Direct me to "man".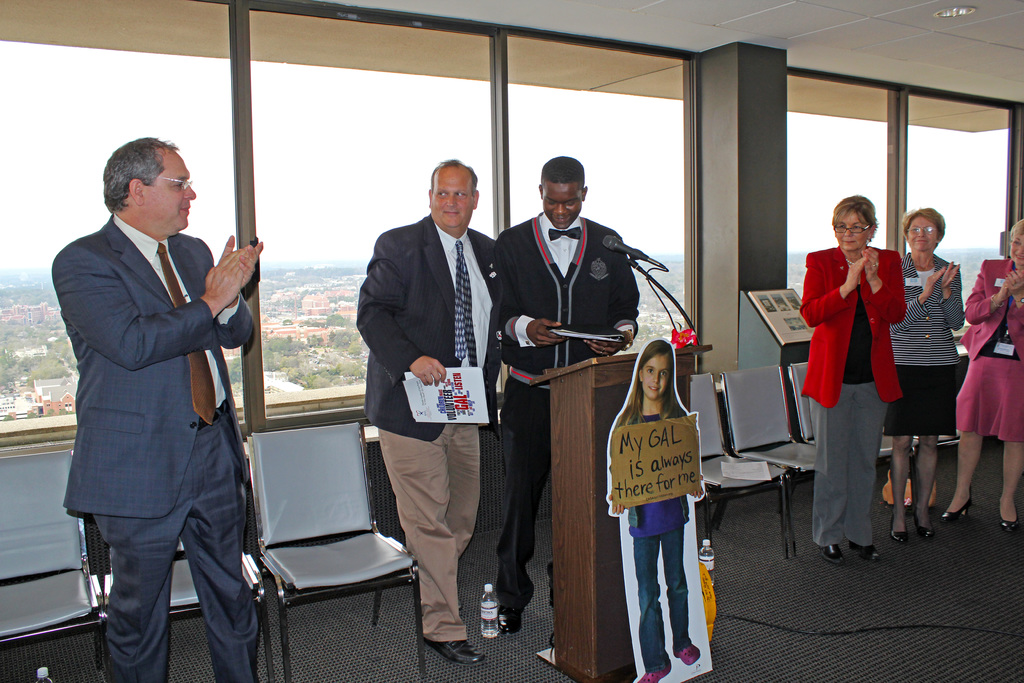
Direction: {"x1": 488, "y1": 154, "x2": 635, "y2": 611}.
